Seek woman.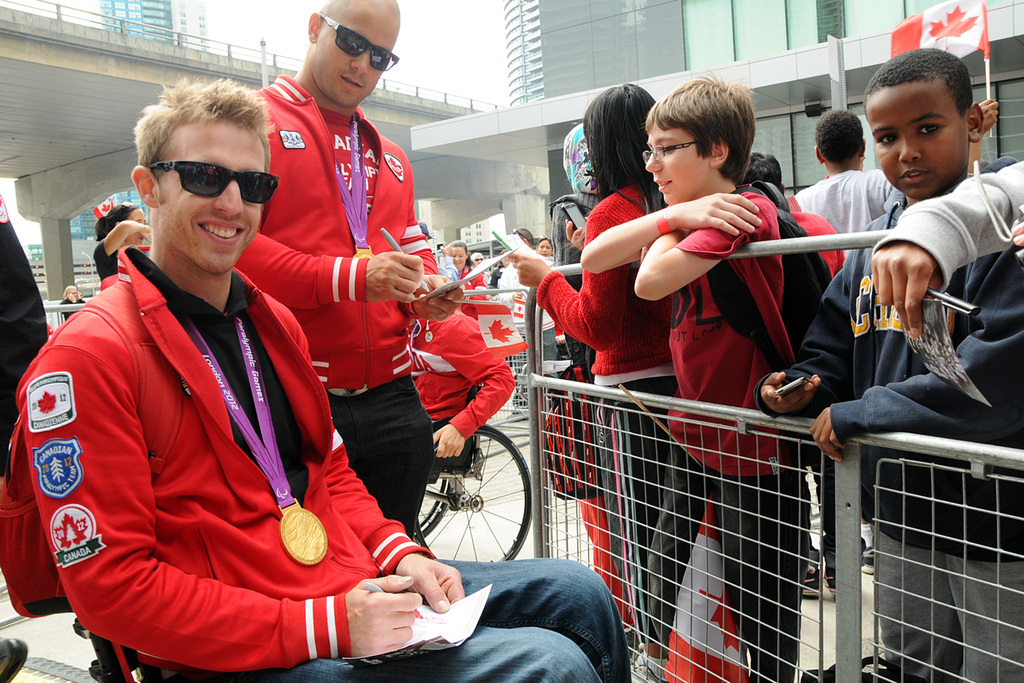
(532,237,555,258).
